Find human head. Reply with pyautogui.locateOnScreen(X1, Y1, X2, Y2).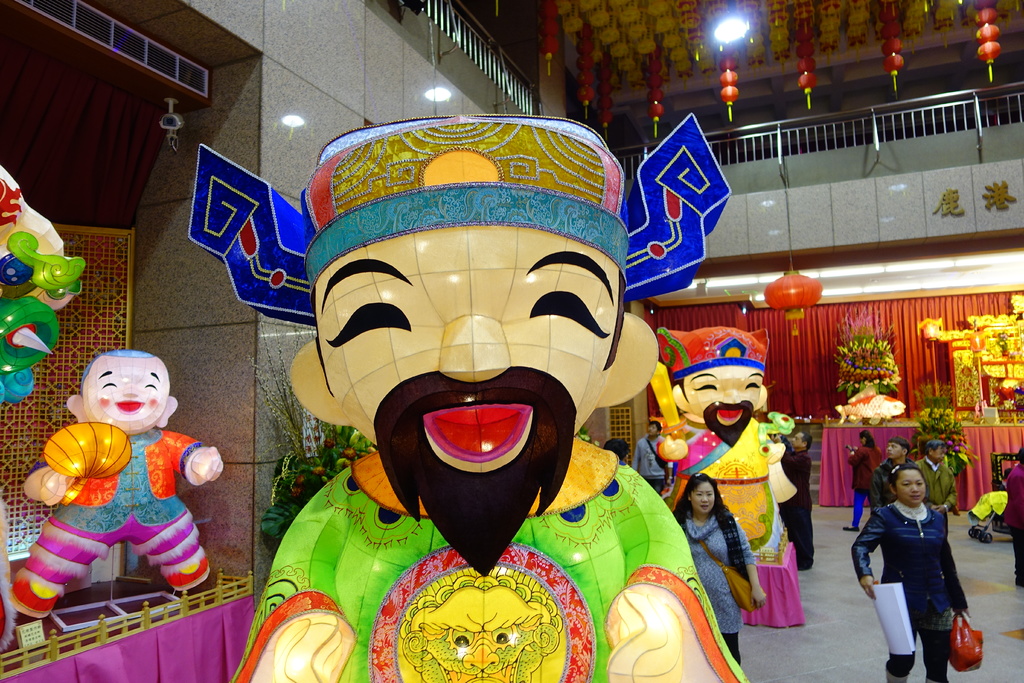
pyautogui.locateOnScreen(678, 474, 721, 514).
